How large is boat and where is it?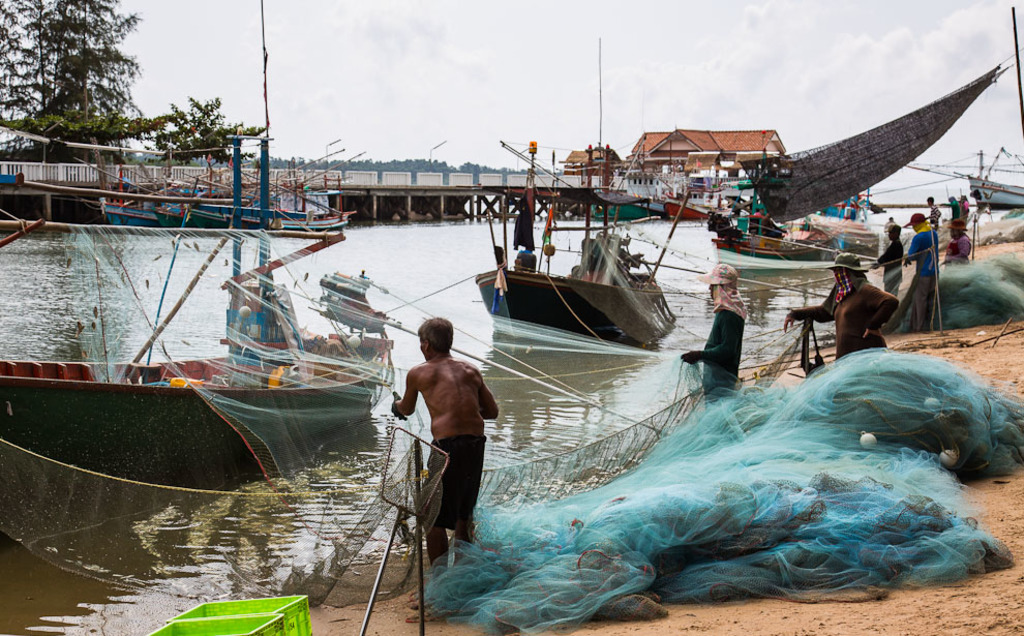
Bounding box: bbox=(179, 206, 230, 234).
